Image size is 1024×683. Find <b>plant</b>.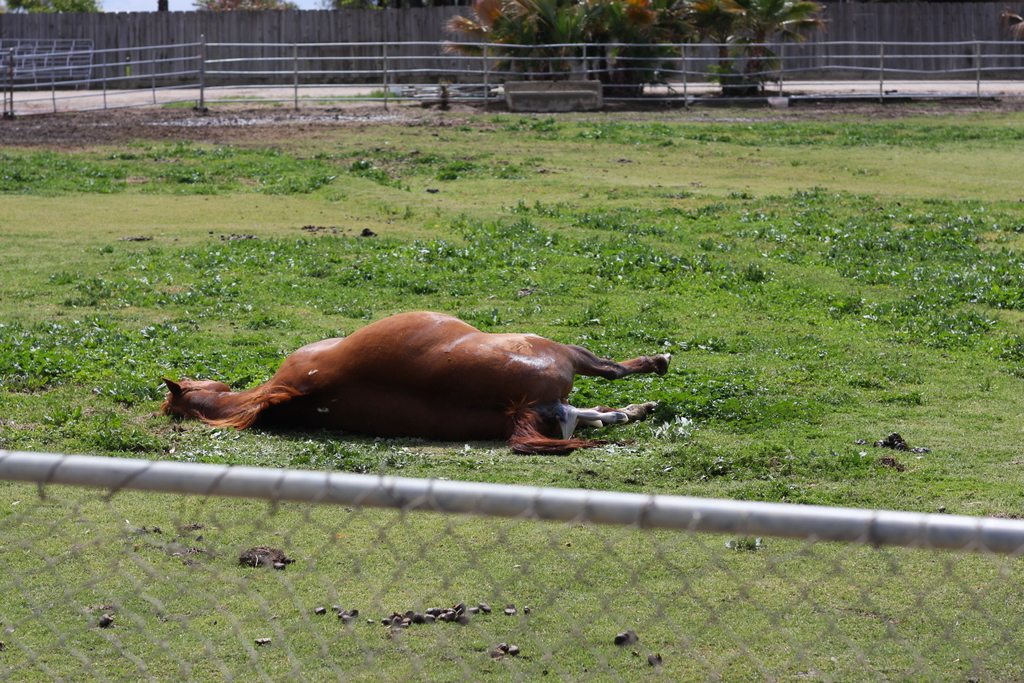
415,0,596,97.
